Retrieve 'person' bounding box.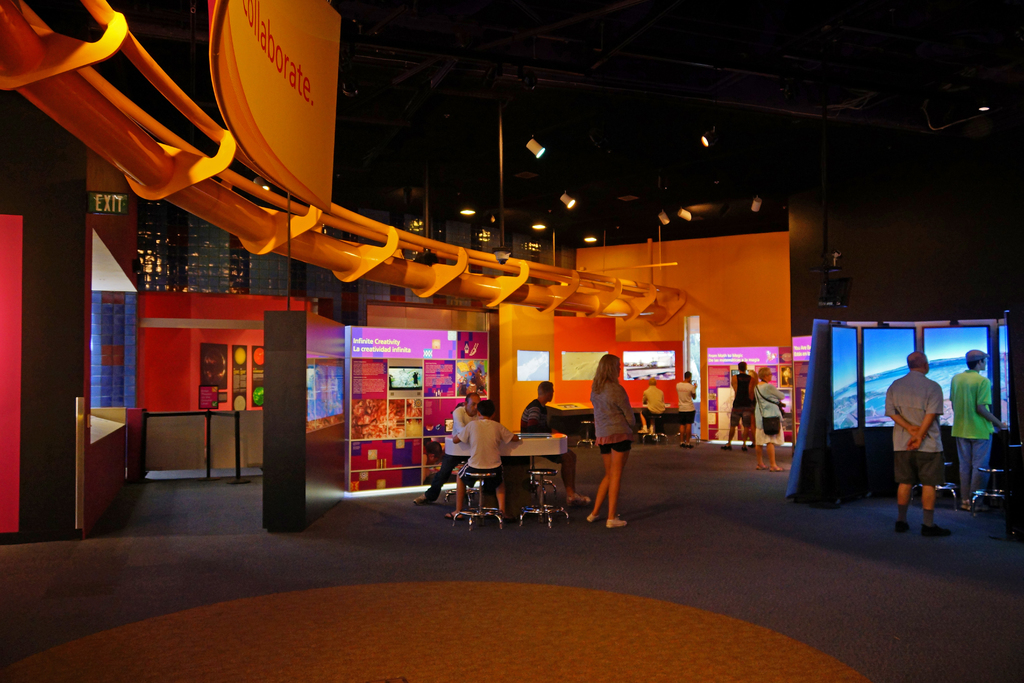
Bounding box: box(753, 362, 787, 467).
